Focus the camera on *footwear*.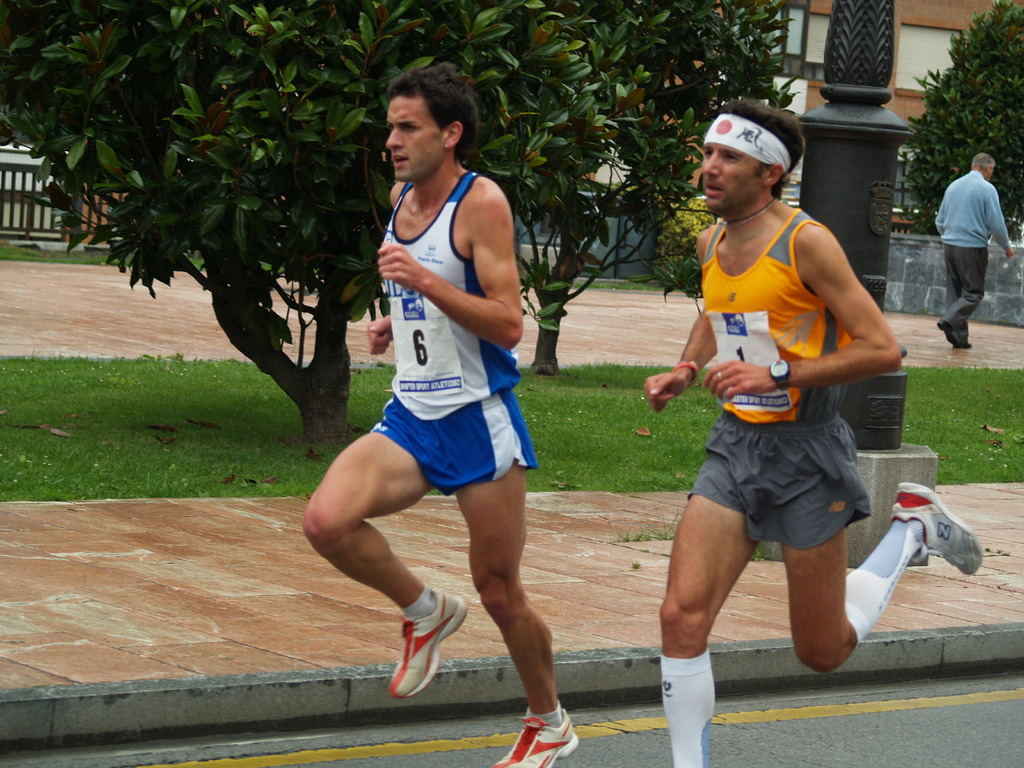
Focus region: BBox(485, 712, 583, 767).
